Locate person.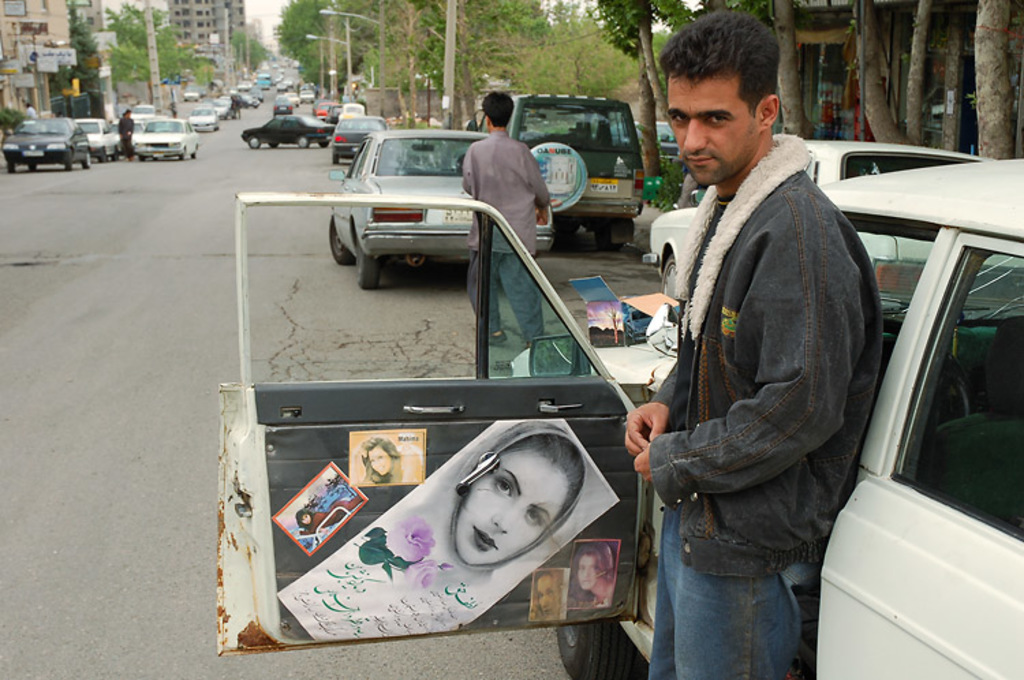
Bounding box: (x1=449, y1=434, x2=584, y2=567).
